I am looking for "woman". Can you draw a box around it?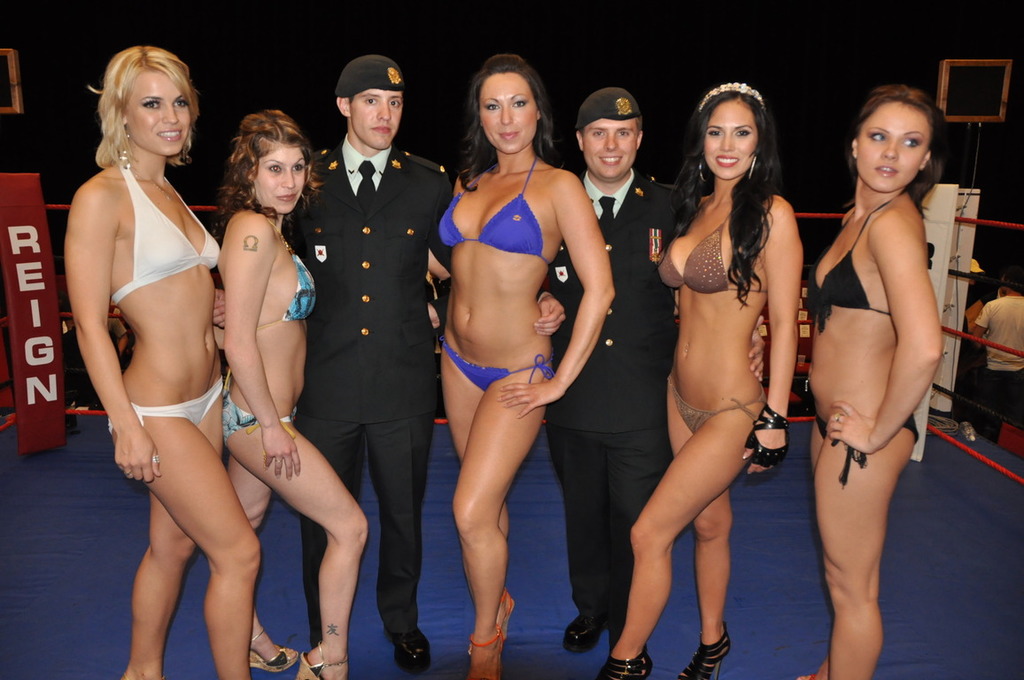
Sure, the bounding box is bbox(415, 46, 601, 645).
